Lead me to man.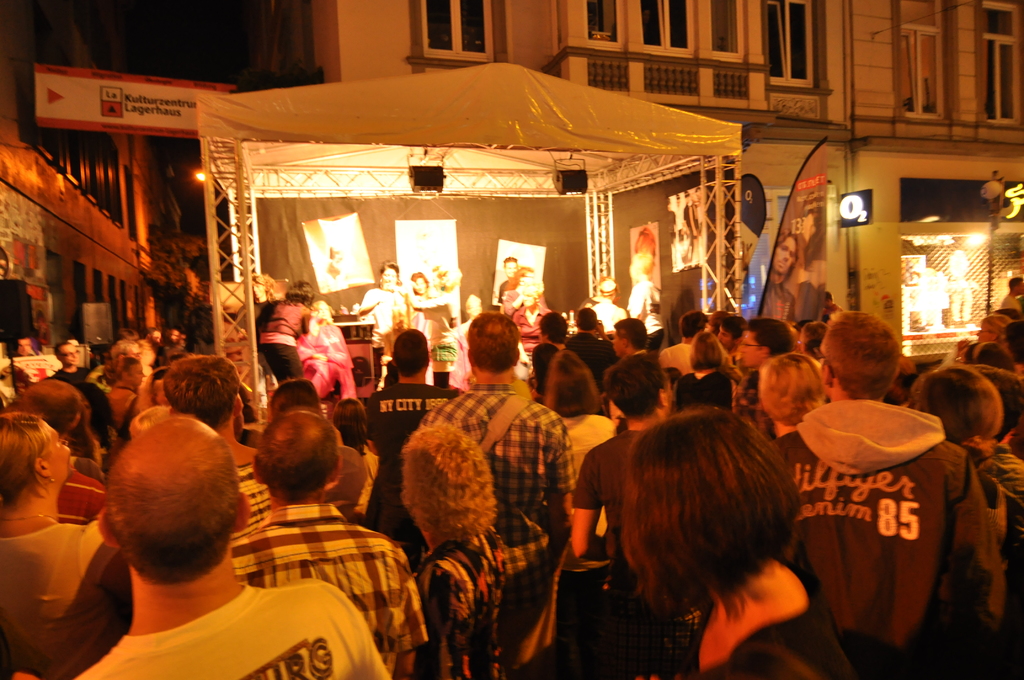
Lead to (left=235, top=271, right=276, bottom=419).
